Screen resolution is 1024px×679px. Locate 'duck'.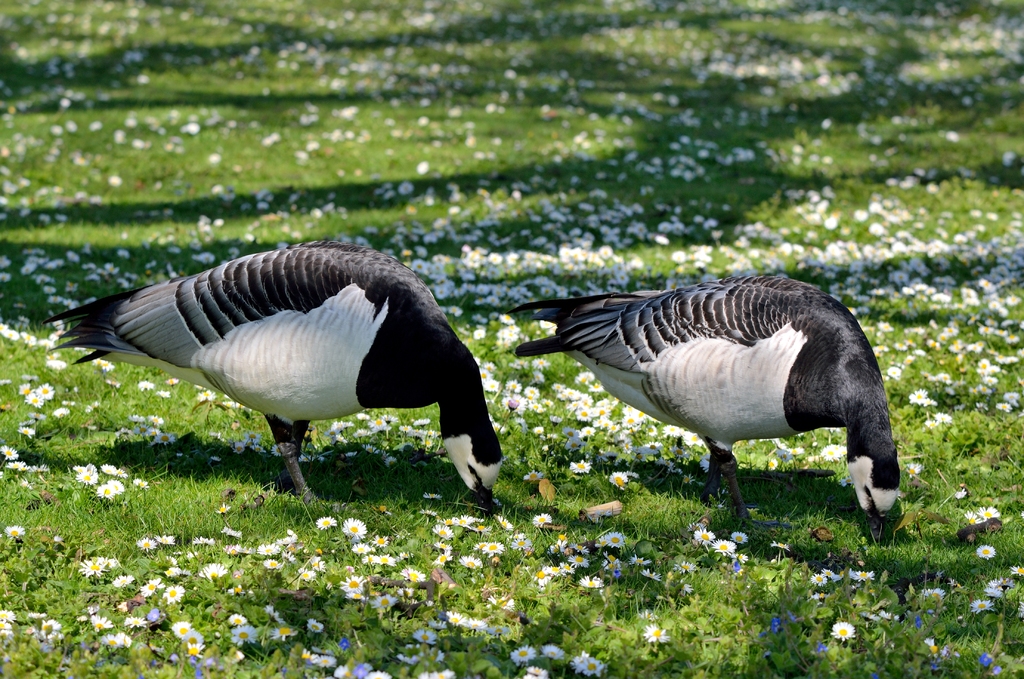
[63, 236, 525, 523].
